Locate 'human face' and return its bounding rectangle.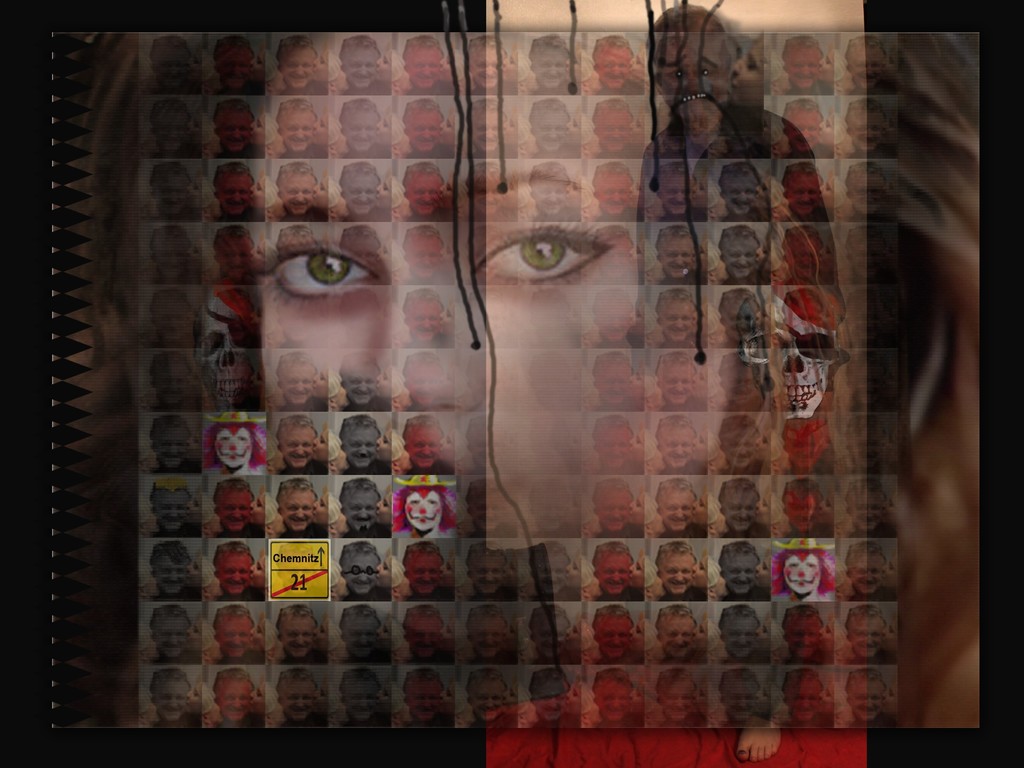
(787, 43, 826, 86).
